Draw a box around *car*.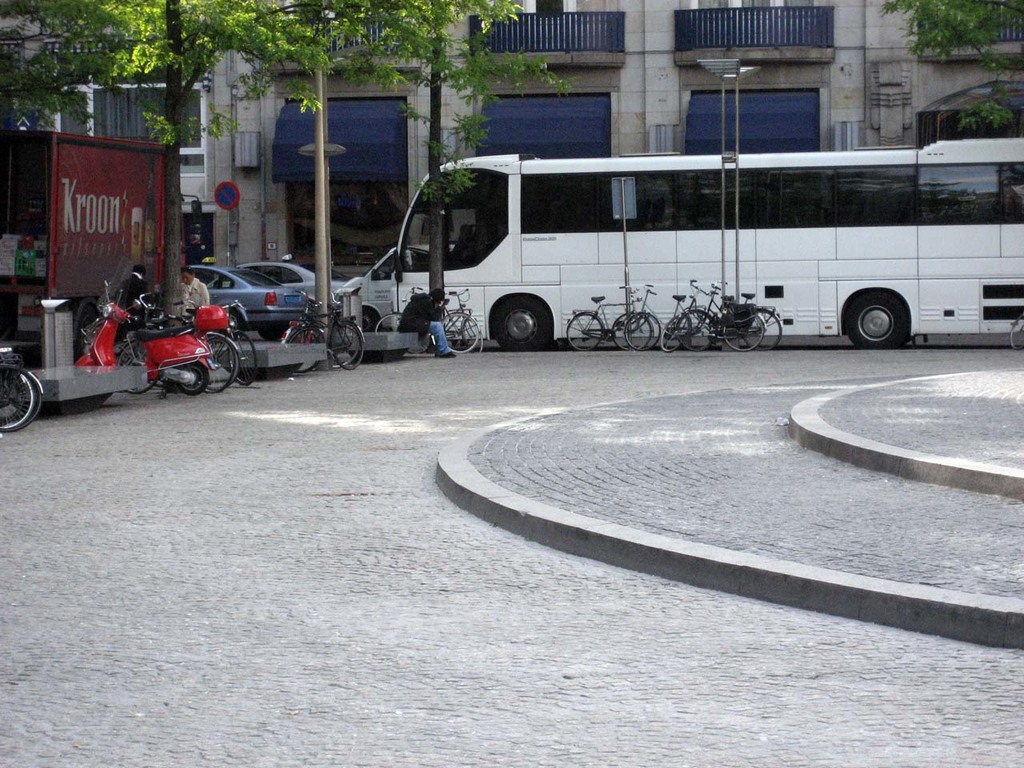
{"x1": 209, "y1": 258, "x2": 359, "y2": 304}.
